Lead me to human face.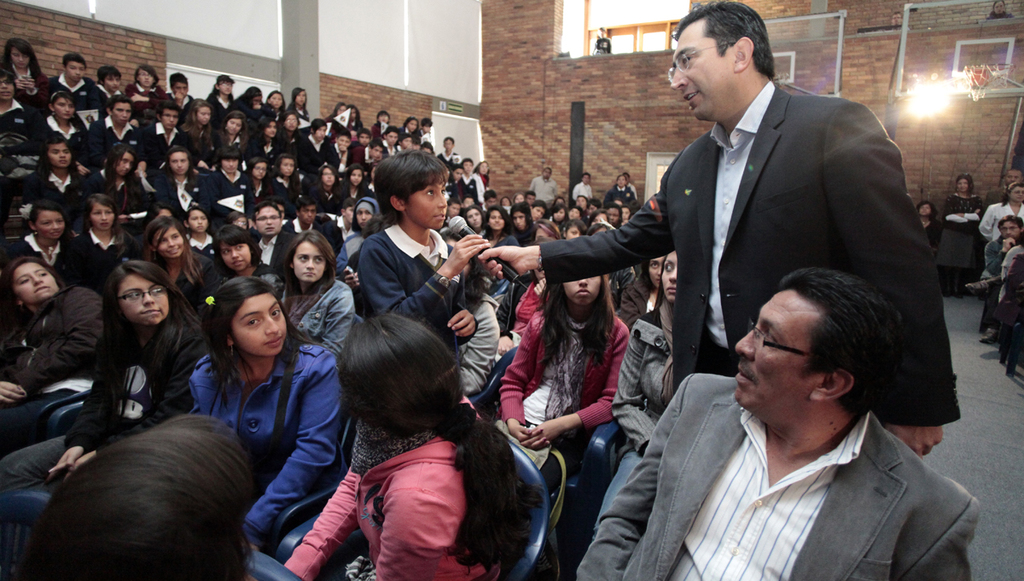
Lead to locate(269, 90, 284, 108).
